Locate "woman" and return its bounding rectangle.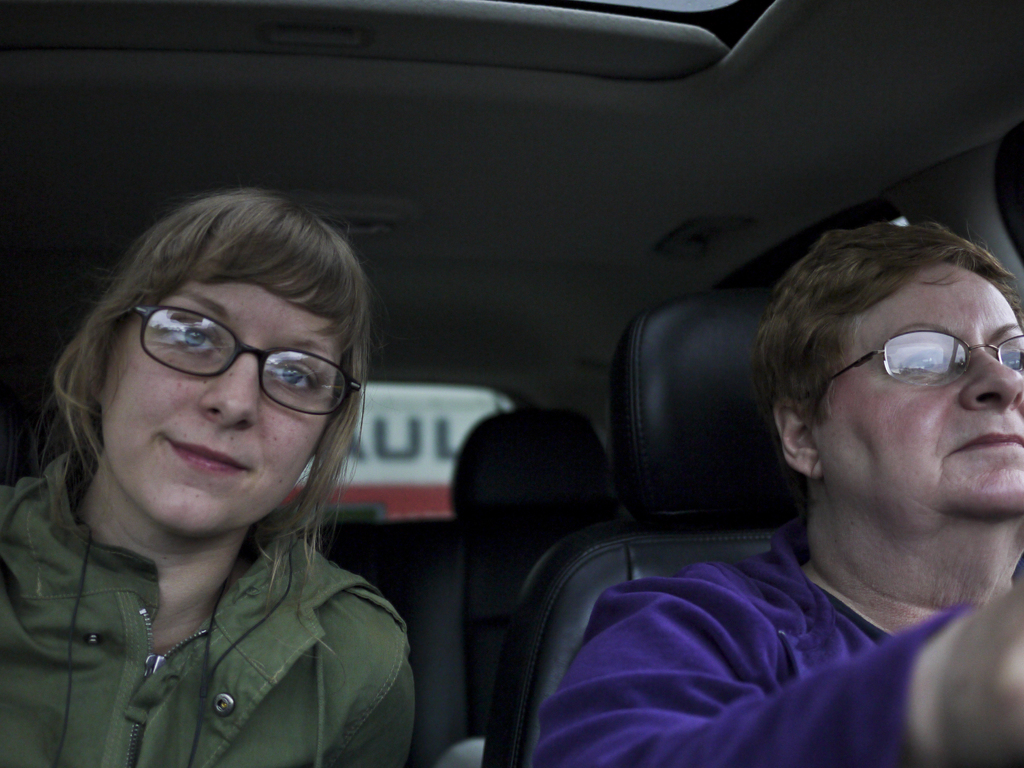
[left=0, top=224, right=467, bottom=767].
